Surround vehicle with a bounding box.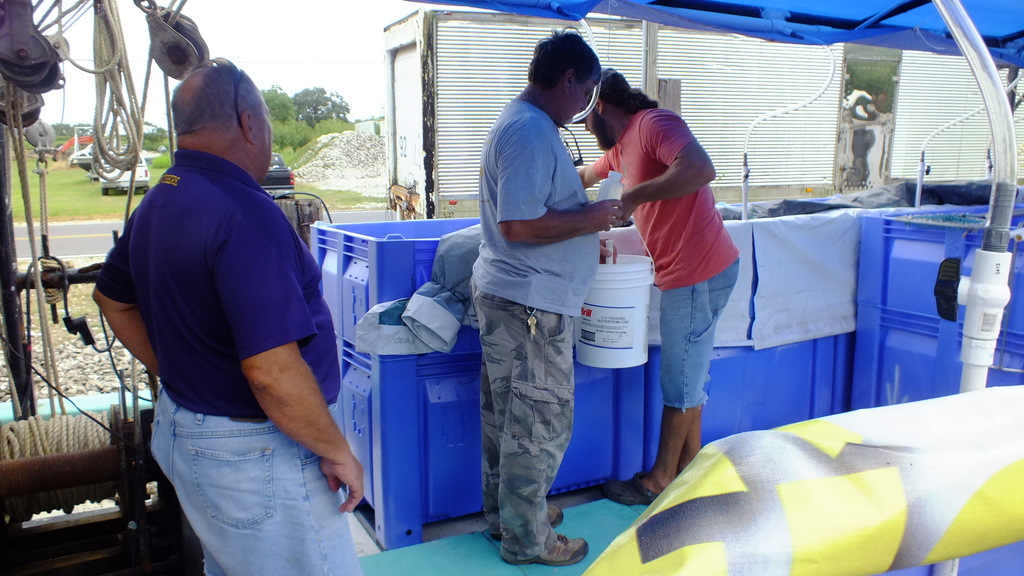
[70, 142, 96, 166].
